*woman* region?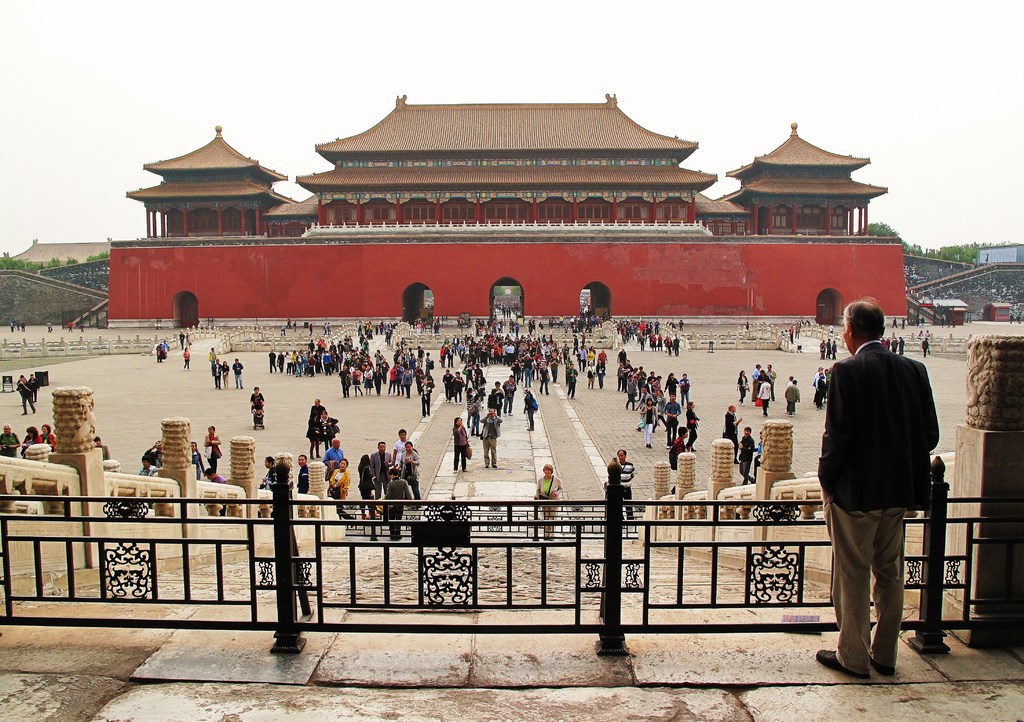
[x1=637, y1=396, x2=660, y2=449]
